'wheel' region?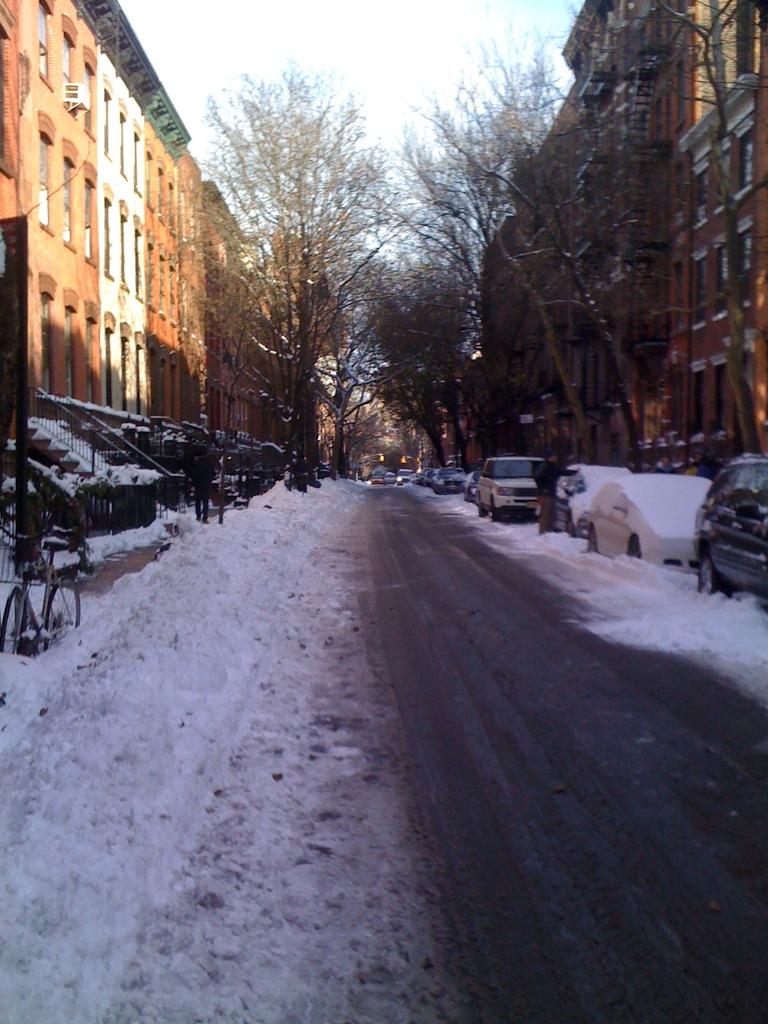
x1=698 y1=552 x2=724 y2=599
